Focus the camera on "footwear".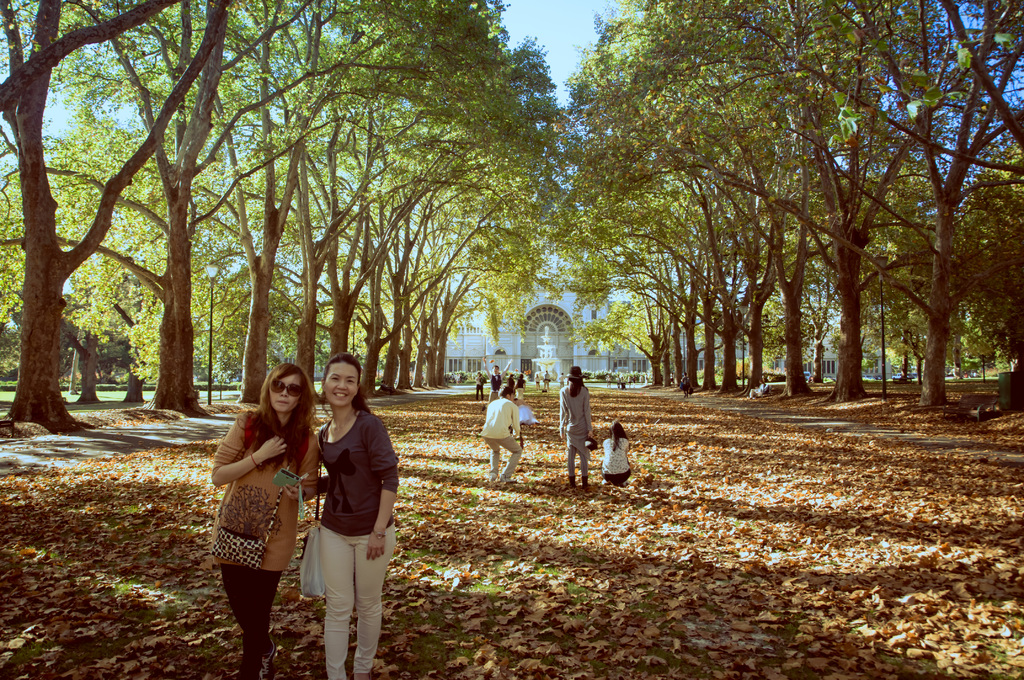
Focus region: (260,636,279,679).
